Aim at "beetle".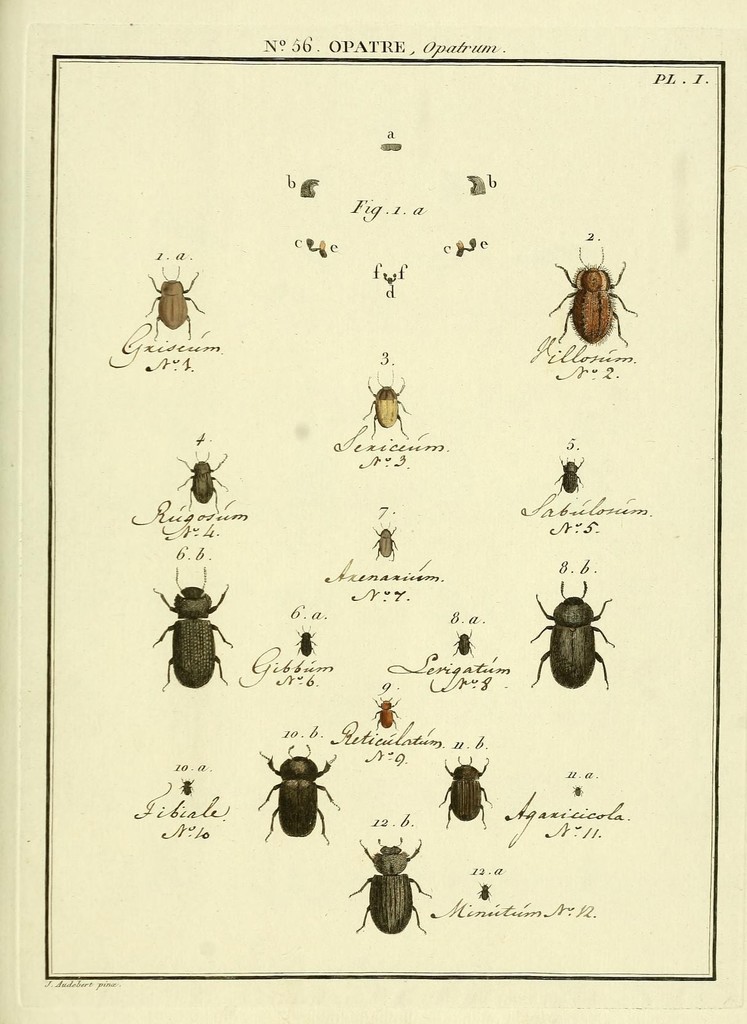
Aimed at BBox(348, 837, 438, 939).
